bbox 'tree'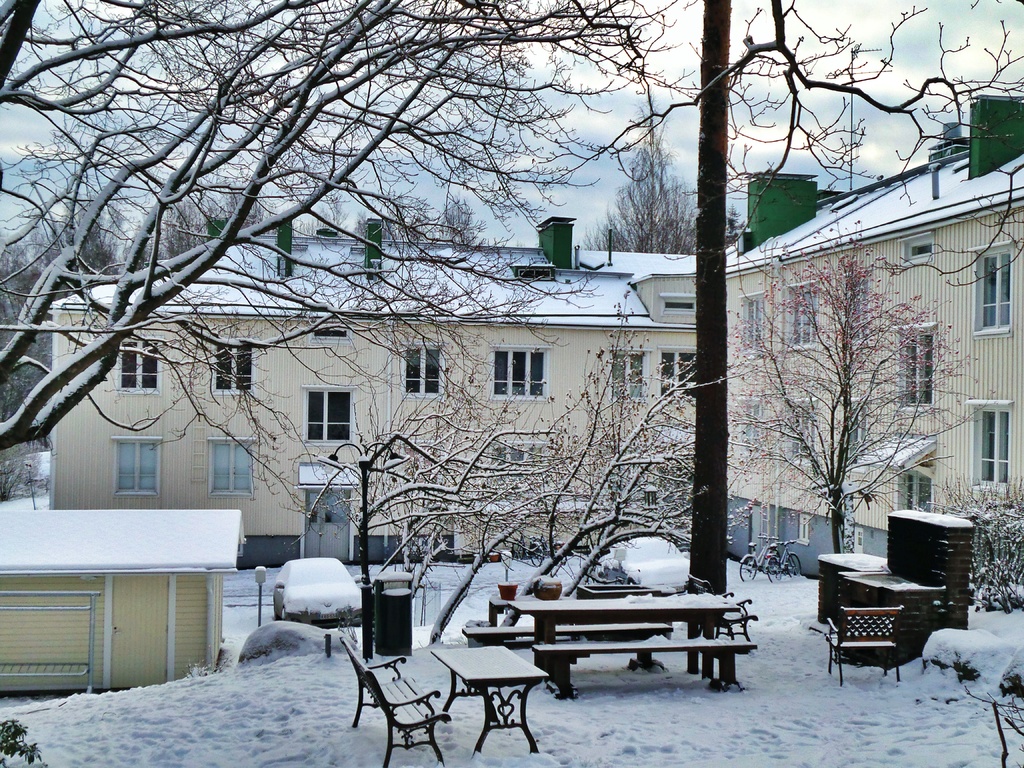
(724, 223, 979, 552)
